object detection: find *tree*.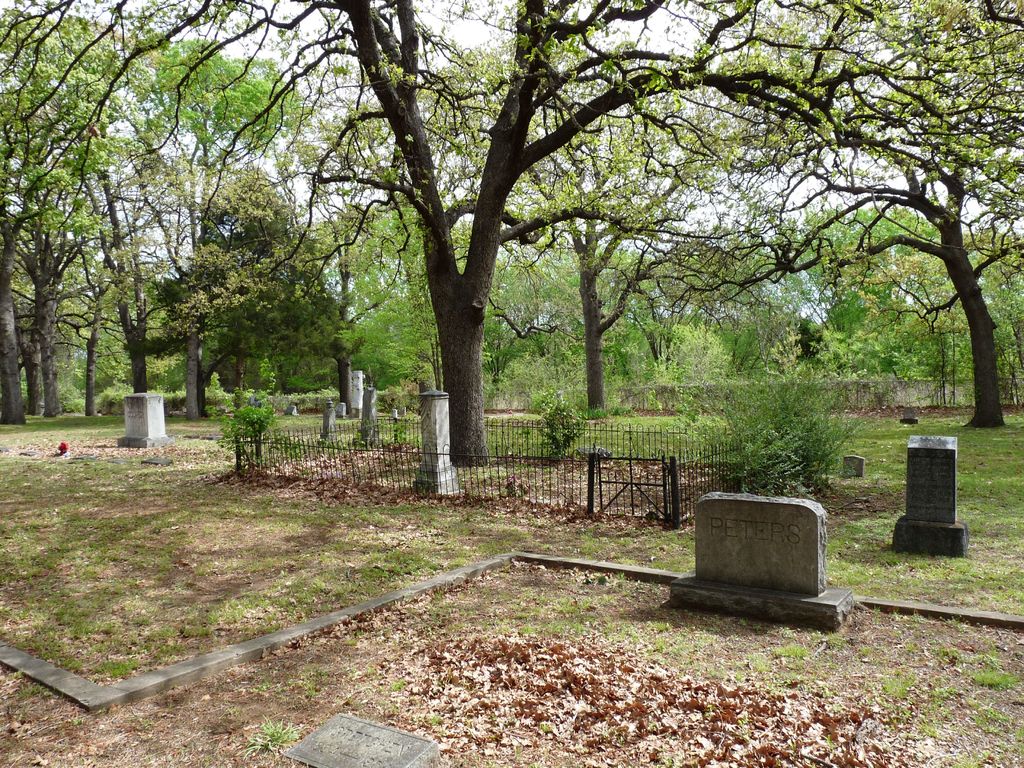
{"left": 969, "top": 226, "right": 1023, "bottom": 378}.
